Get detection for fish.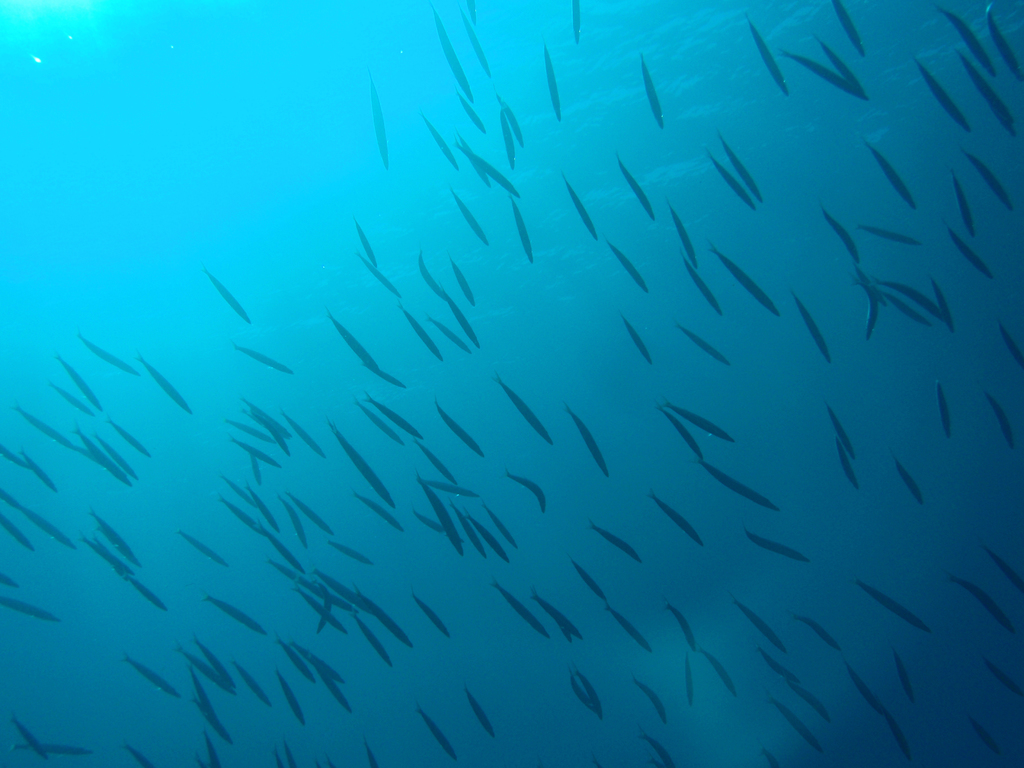
Detection: (left=668, top=200, right=697, bottom=267).
